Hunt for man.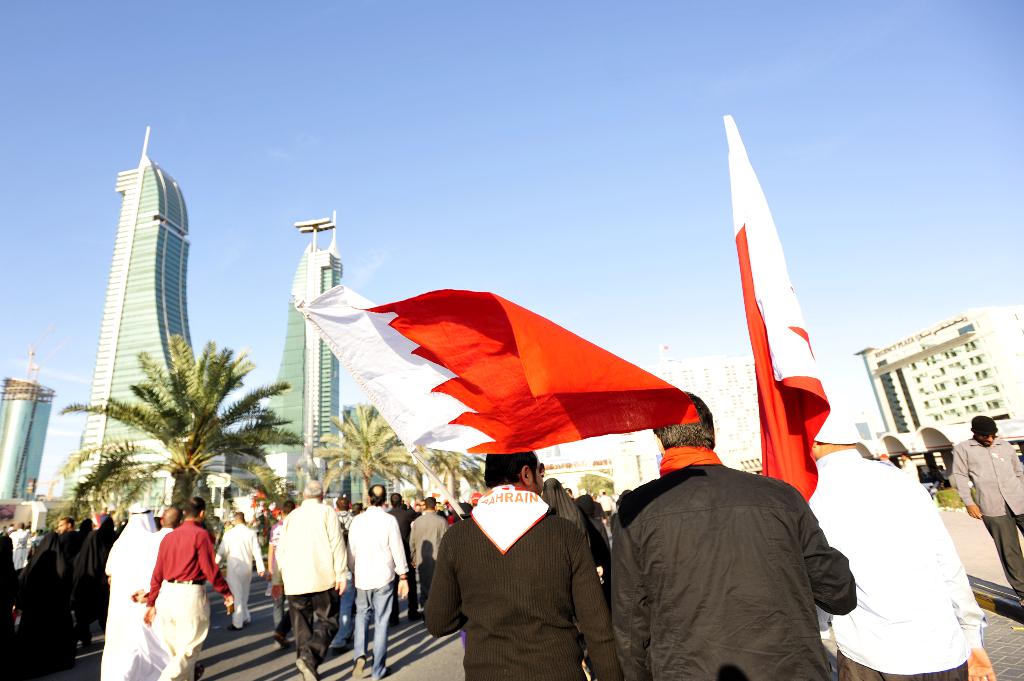
Hunted down at (left=114, top=508, right=181, bottom=678).
